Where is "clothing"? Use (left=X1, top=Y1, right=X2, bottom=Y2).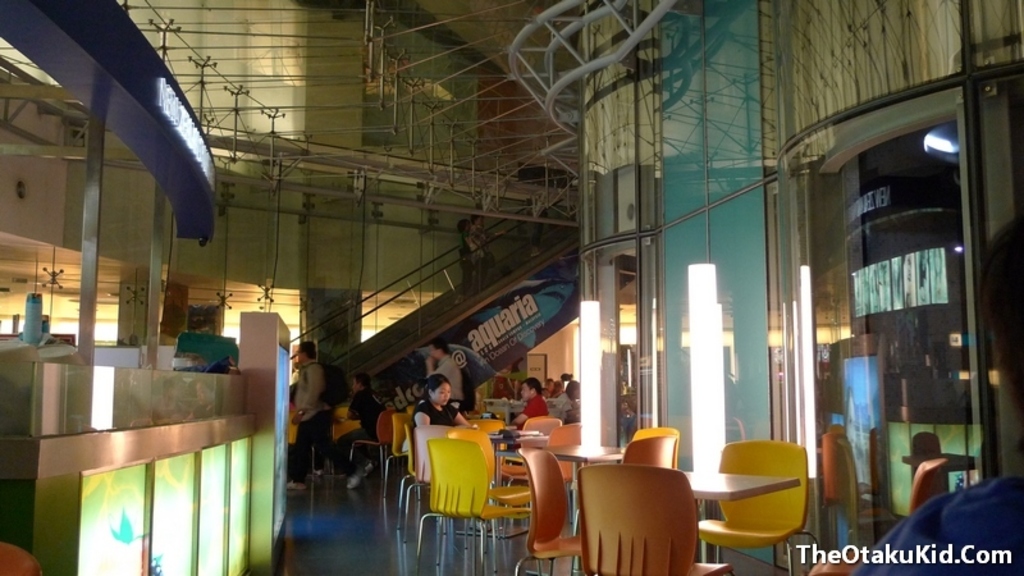
(left=433, top=357, right=475, bottom=416).
